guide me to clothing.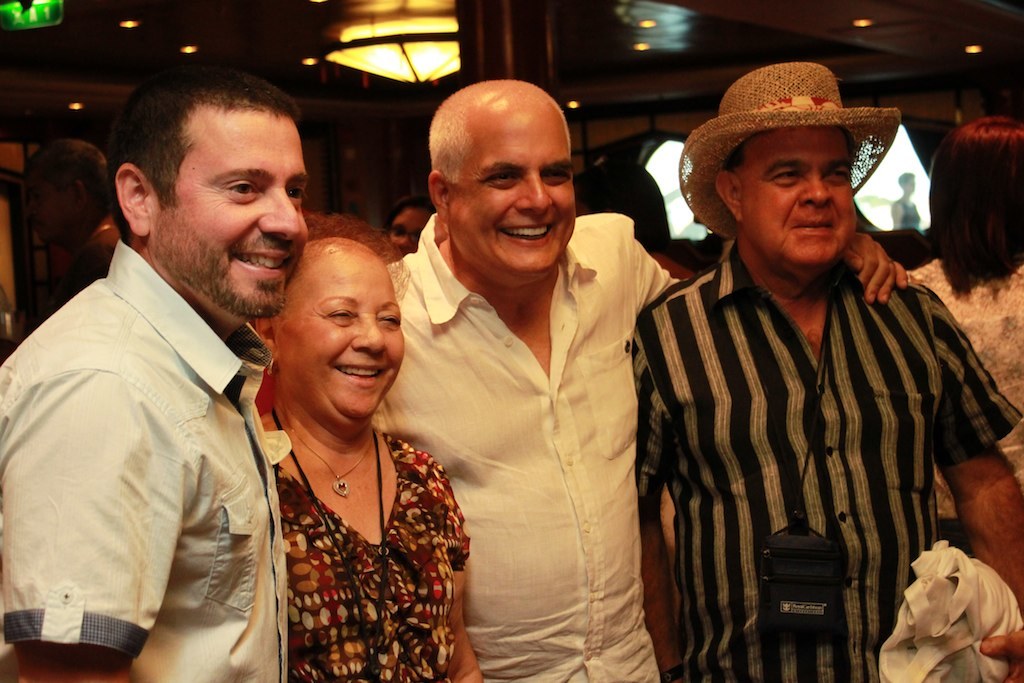
Guidance: 649 202 990 682.
